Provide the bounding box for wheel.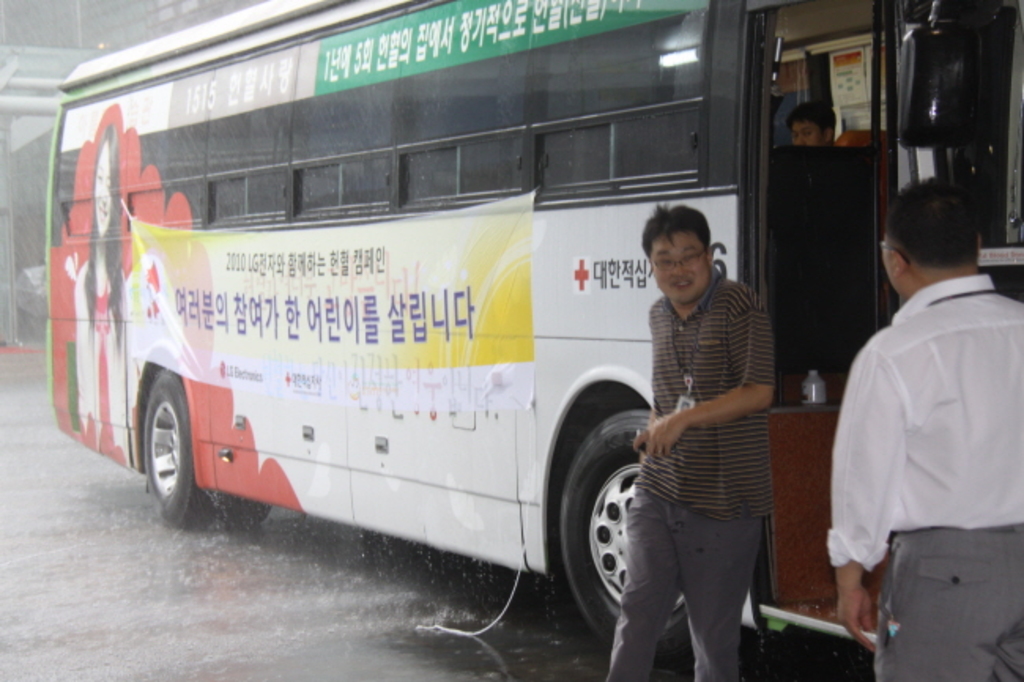
x1=225 y1=498 x2=268 y2=528.
